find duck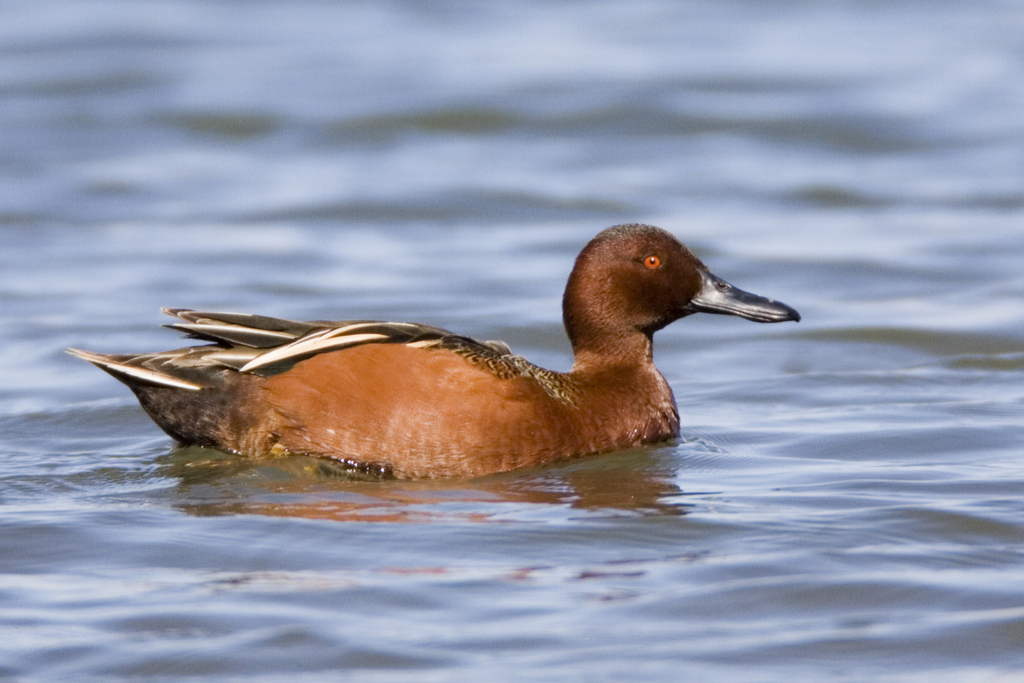
{"left": 74, "top": 217, "right": 804, "bottom": 486}
